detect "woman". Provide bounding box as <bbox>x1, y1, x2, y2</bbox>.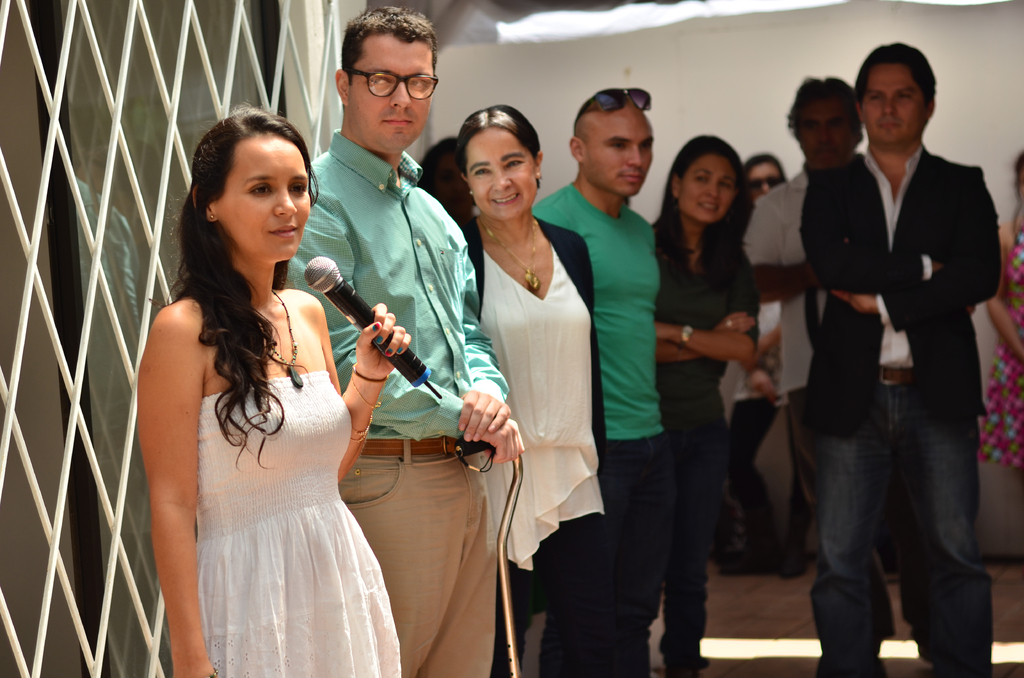
<bbox>456, 104, 624, 677</bbox>.
